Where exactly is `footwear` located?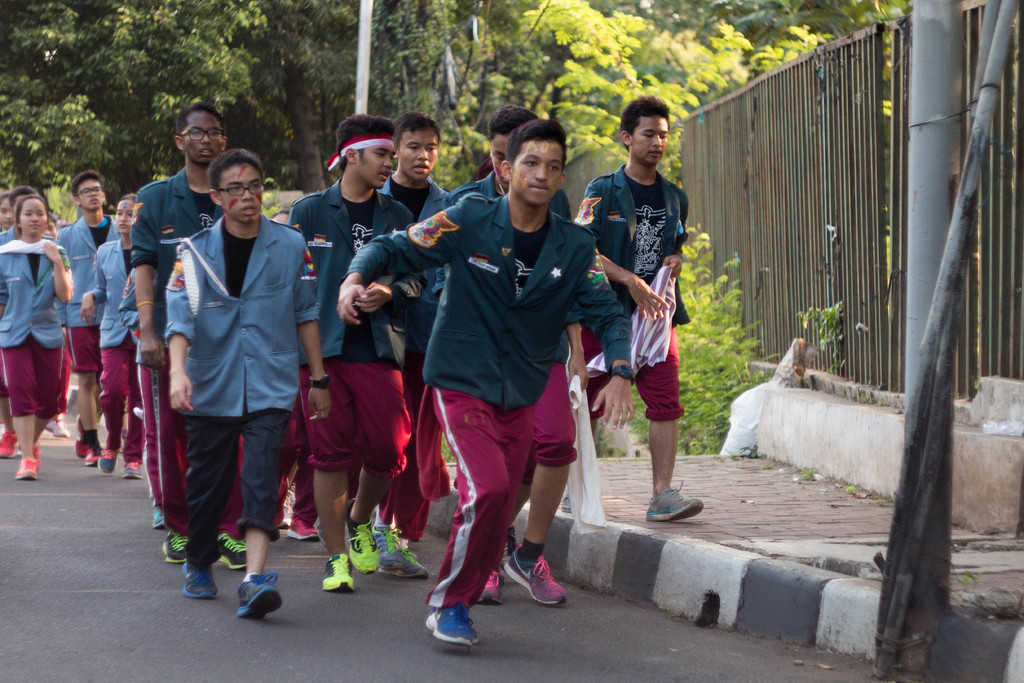
Its bounding box is locate(149, 504, 168, 531).
